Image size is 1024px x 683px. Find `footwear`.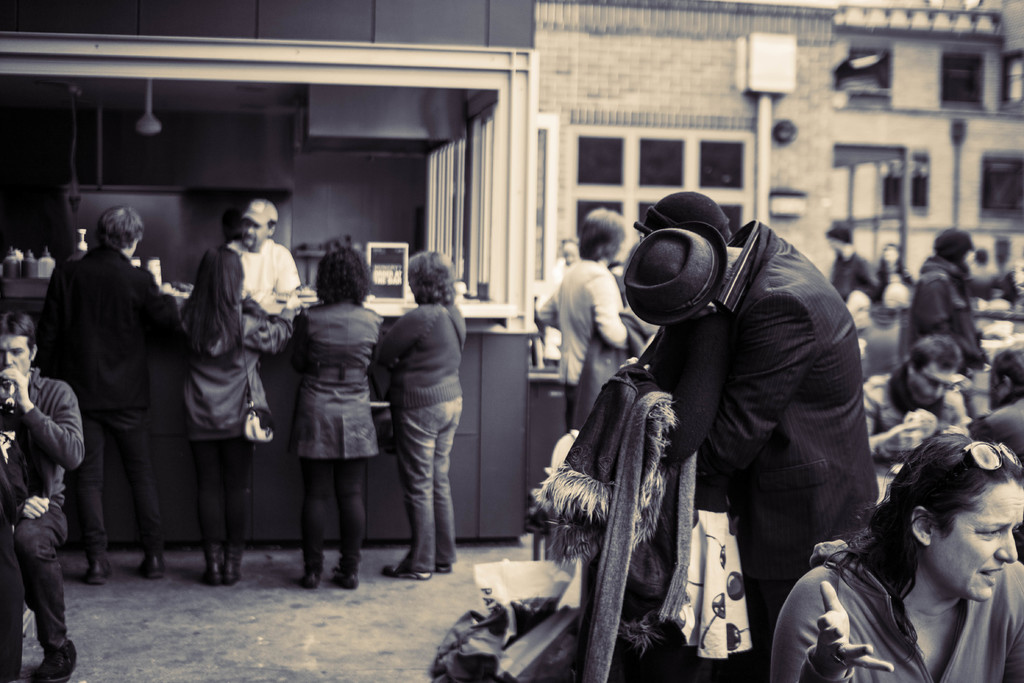
bbox=(219, 561, 237, 587).
